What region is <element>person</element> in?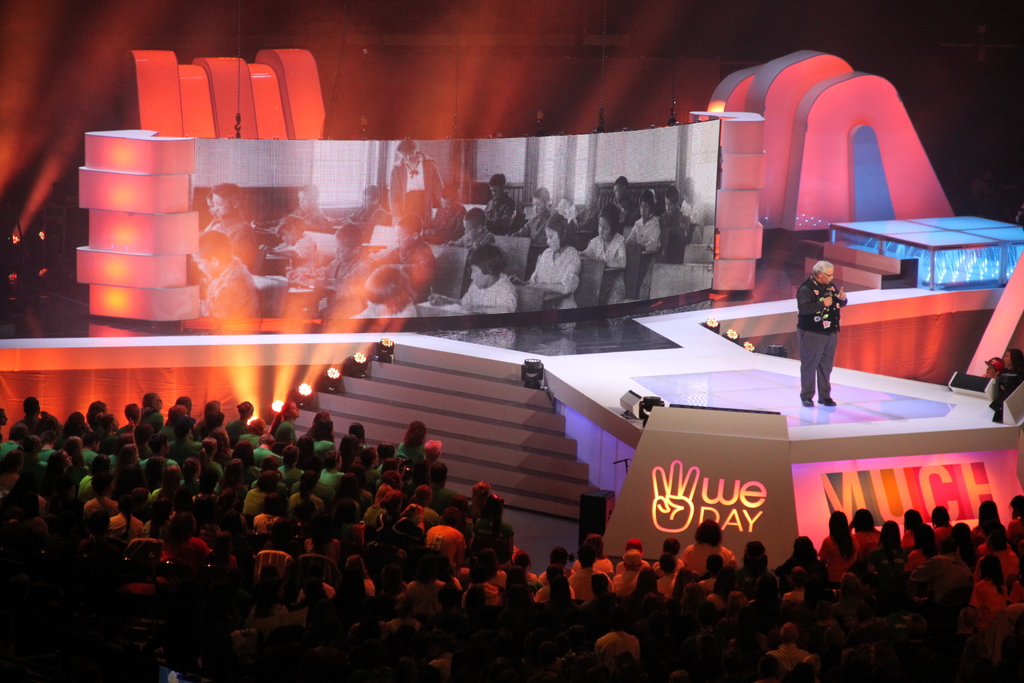
(left=337, top=435, right=358, bottom=468).
